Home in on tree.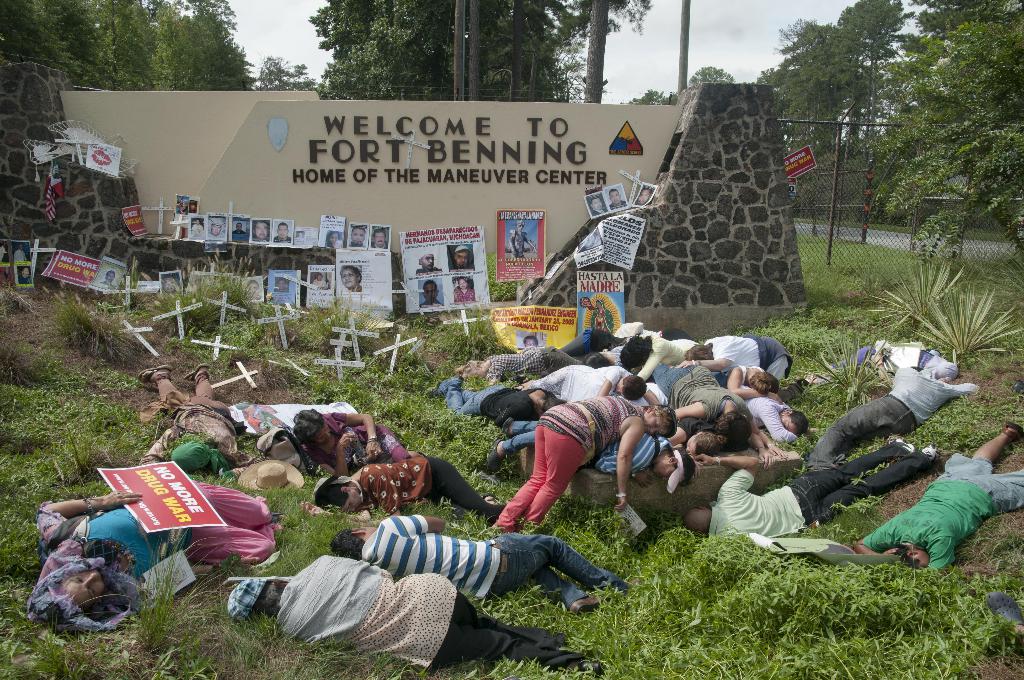
Homed in at box=[45, 0, 109, 90].
